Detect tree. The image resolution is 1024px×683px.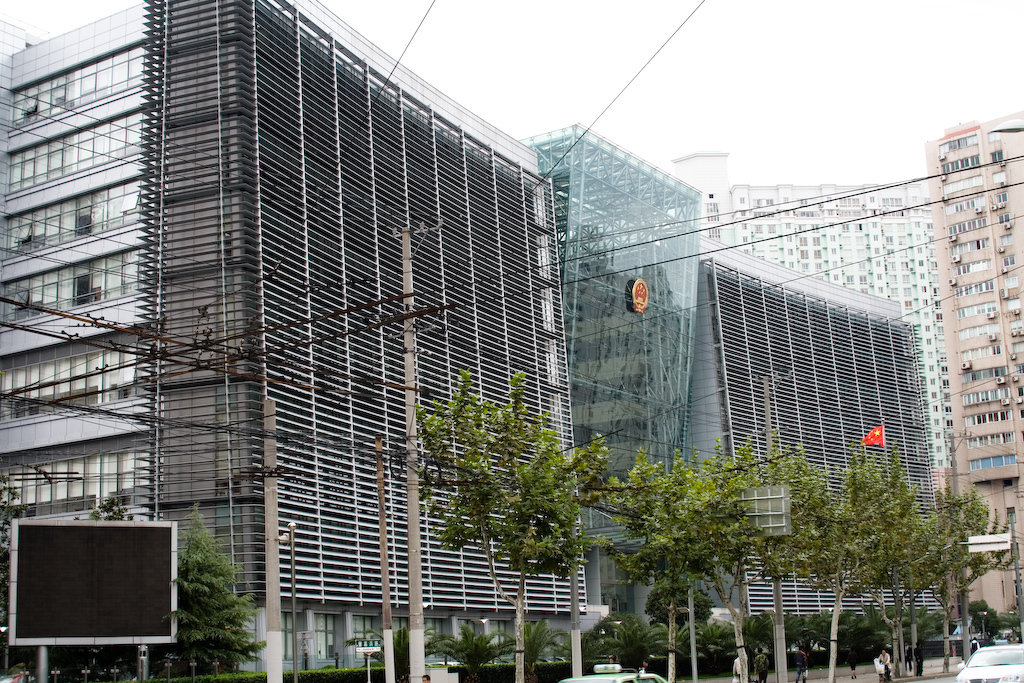
<region>193, 530, 229, 679</region>.
